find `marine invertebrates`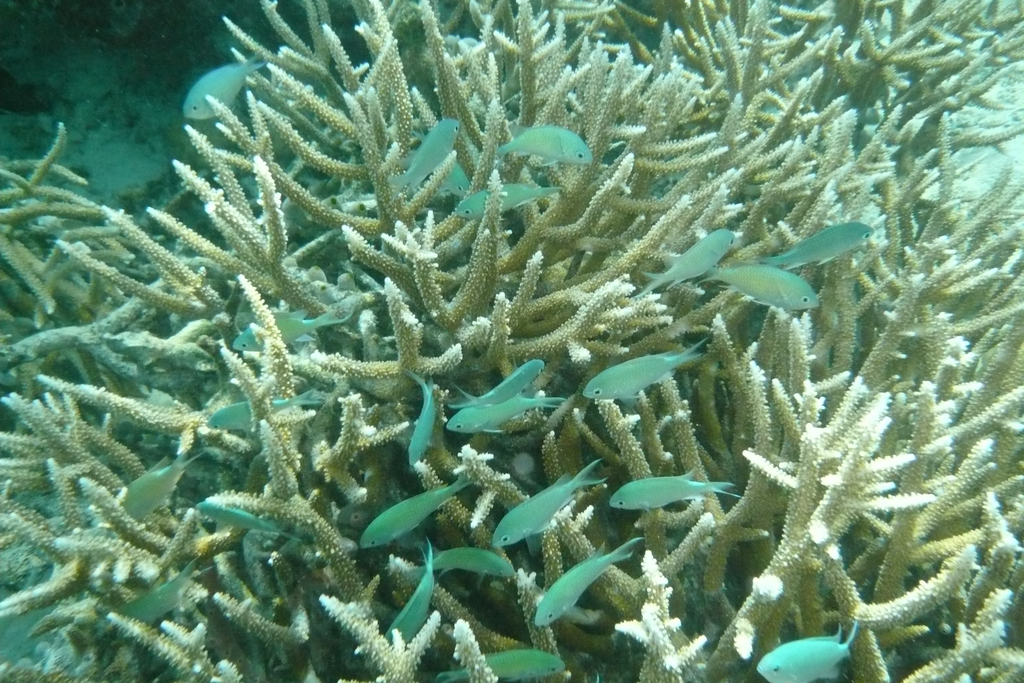
(137,555,222,619)
